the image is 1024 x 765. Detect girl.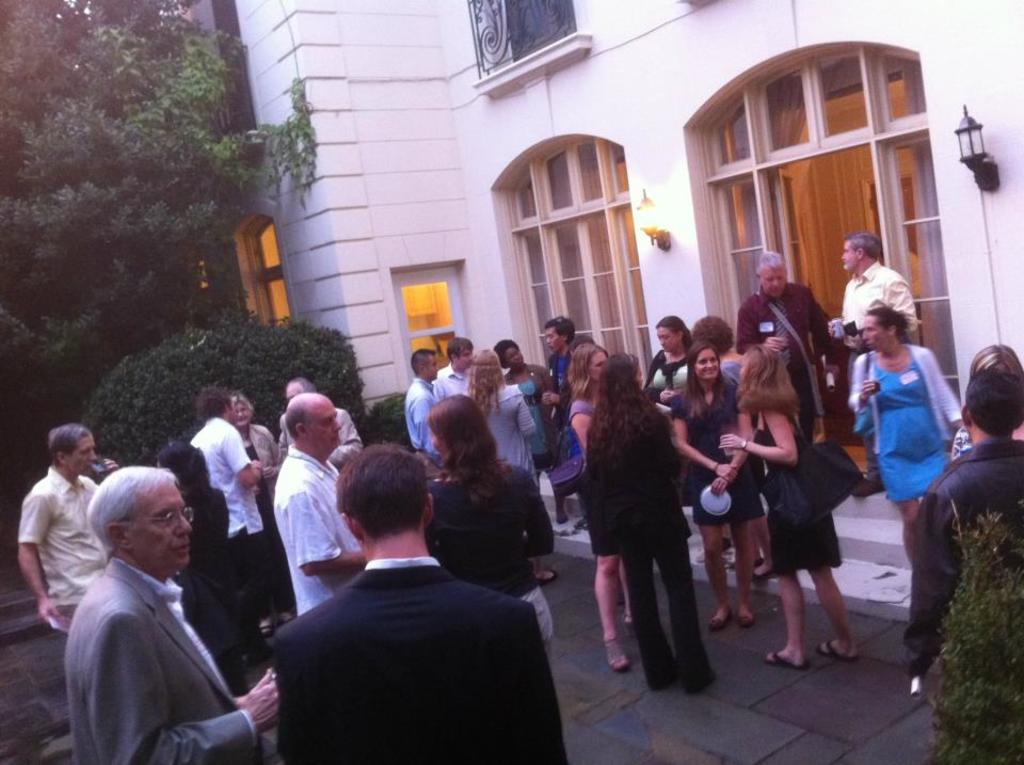
Detection: (670,340,766,632).
